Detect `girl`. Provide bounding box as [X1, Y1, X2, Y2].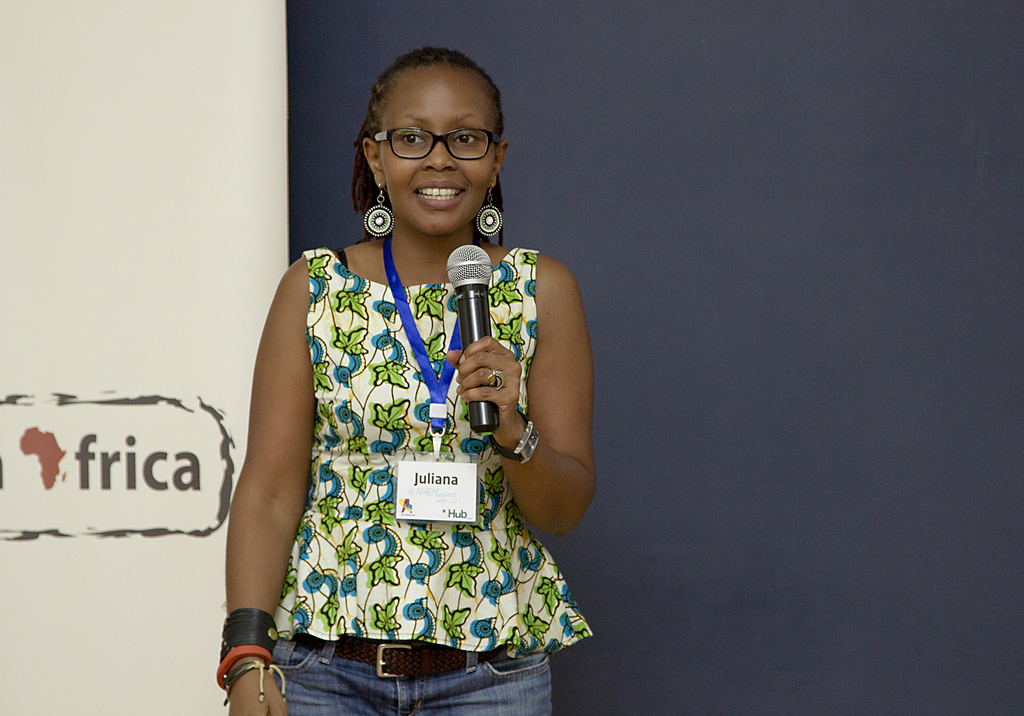
[216, 48, 595, 715].
